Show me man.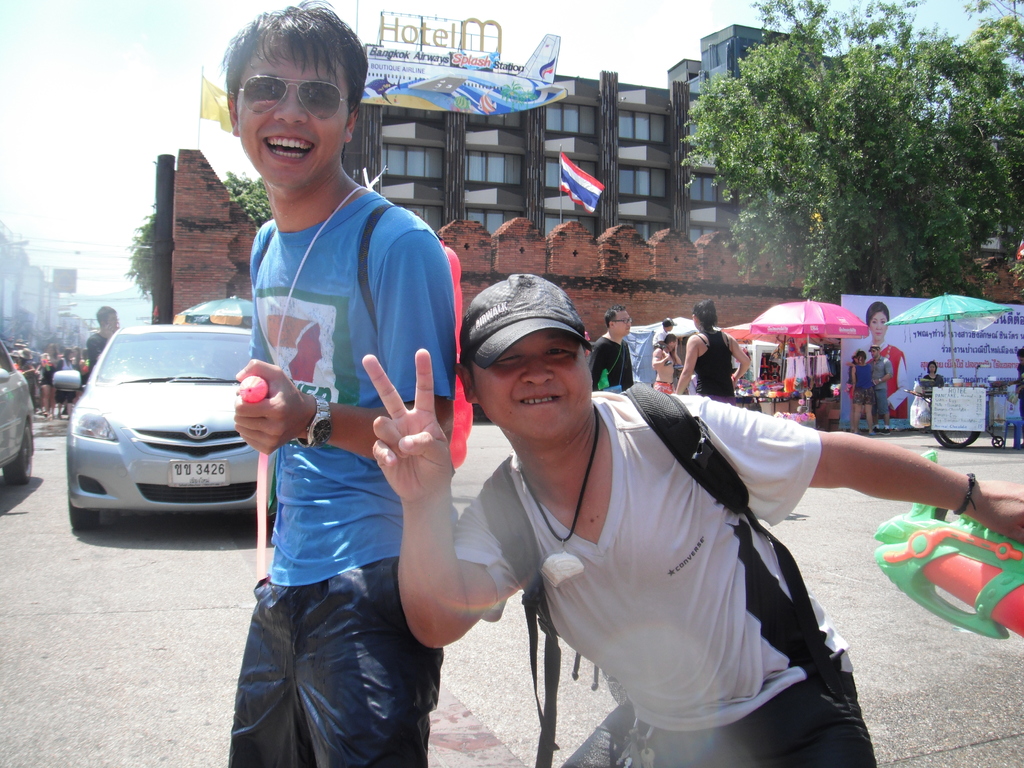
man is here: region(868, 344, 896, 419).
